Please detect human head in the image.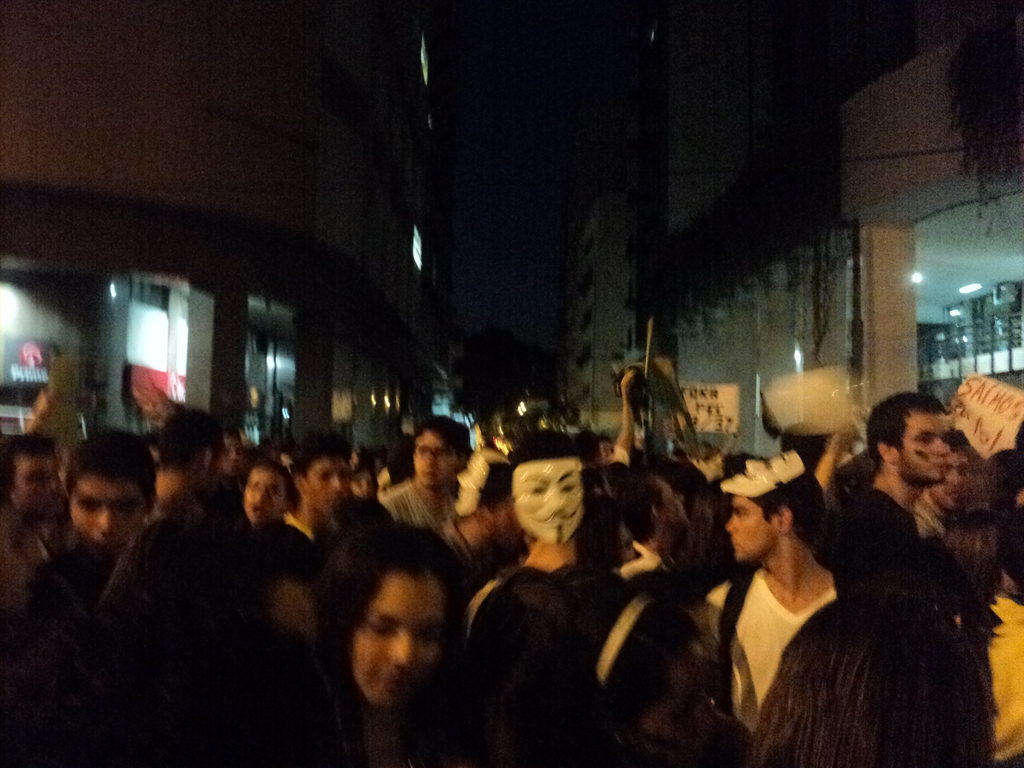
x1=240, y1=462, x2=294, y2=529.
